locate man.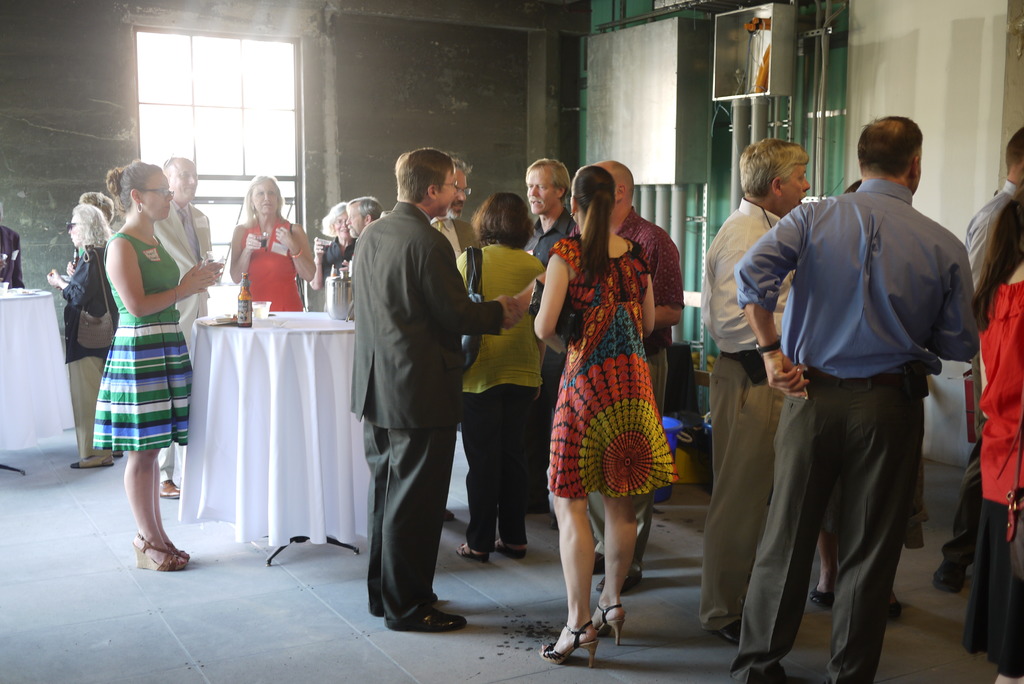
Bounding box: <region>518, 157, 577, 527</region>.
